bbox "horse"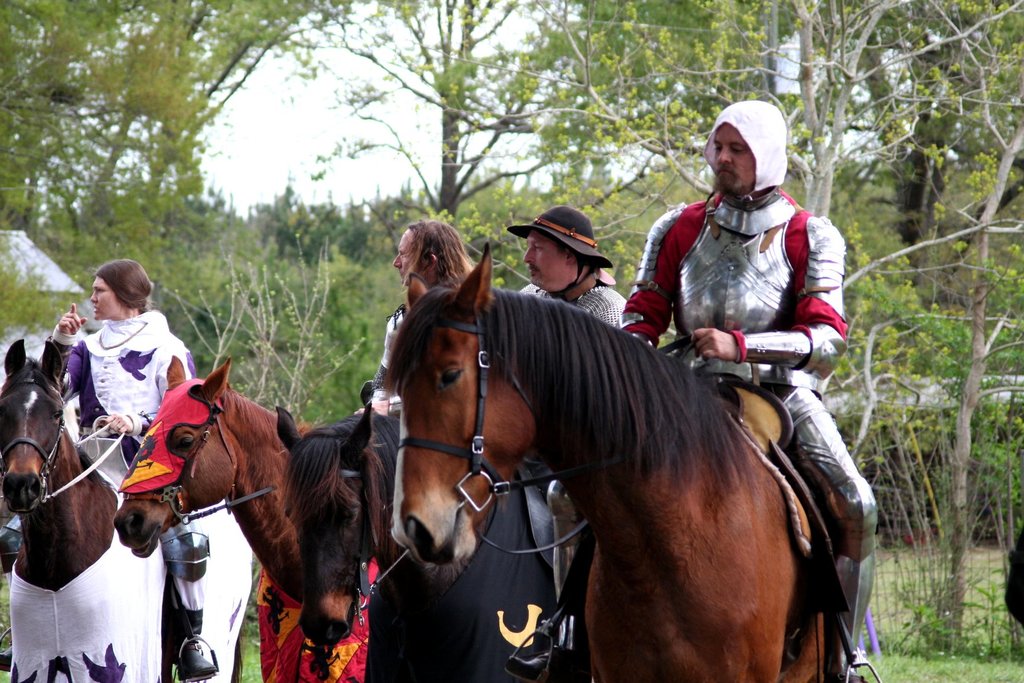
l=387, t=239, r=846, b=682
